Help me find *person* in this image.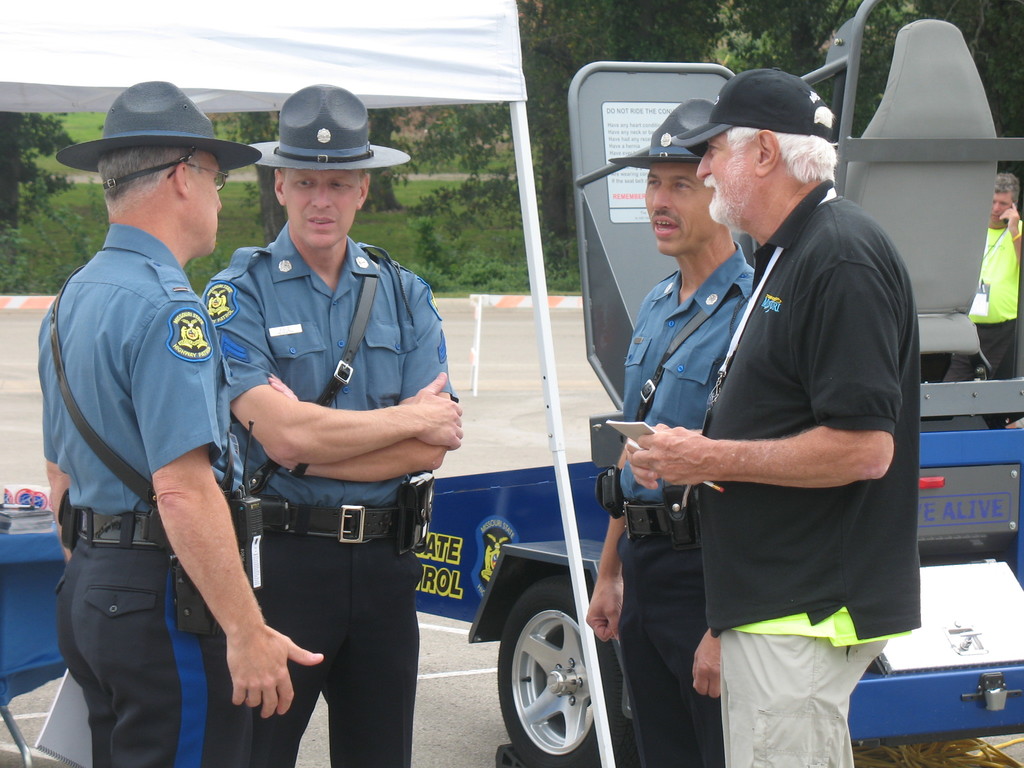
Found it: x1=941, y1=171, x2=1023, y2=429.
